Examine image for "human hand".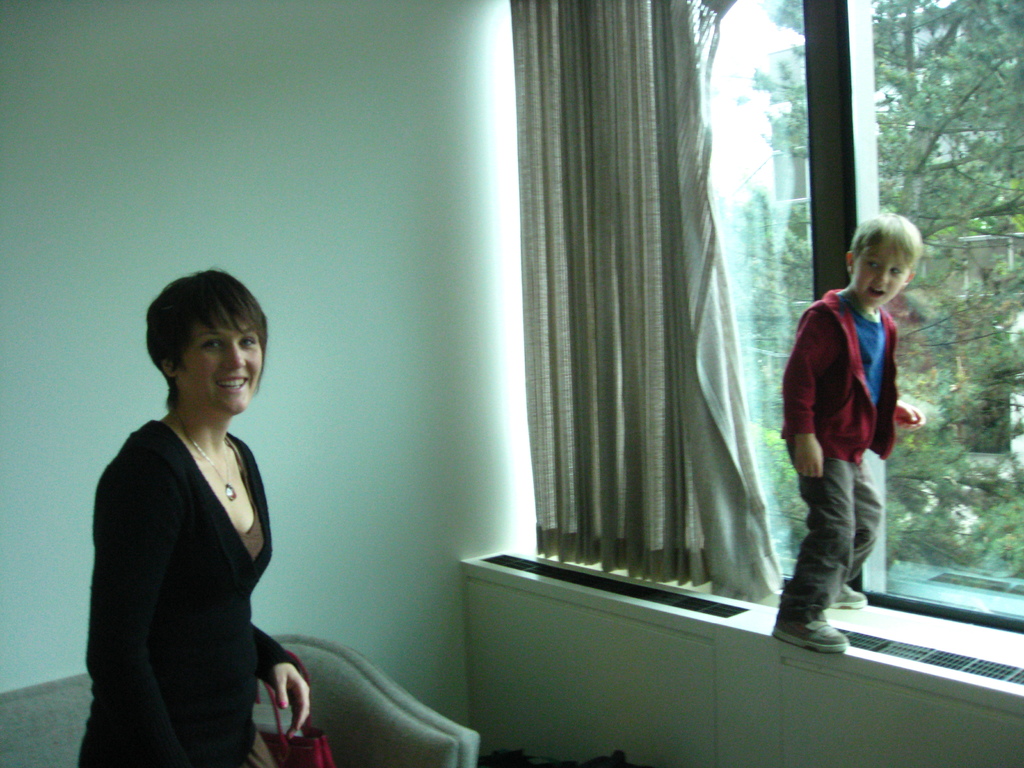
Examination result: region(792, 440, 824, 481).
